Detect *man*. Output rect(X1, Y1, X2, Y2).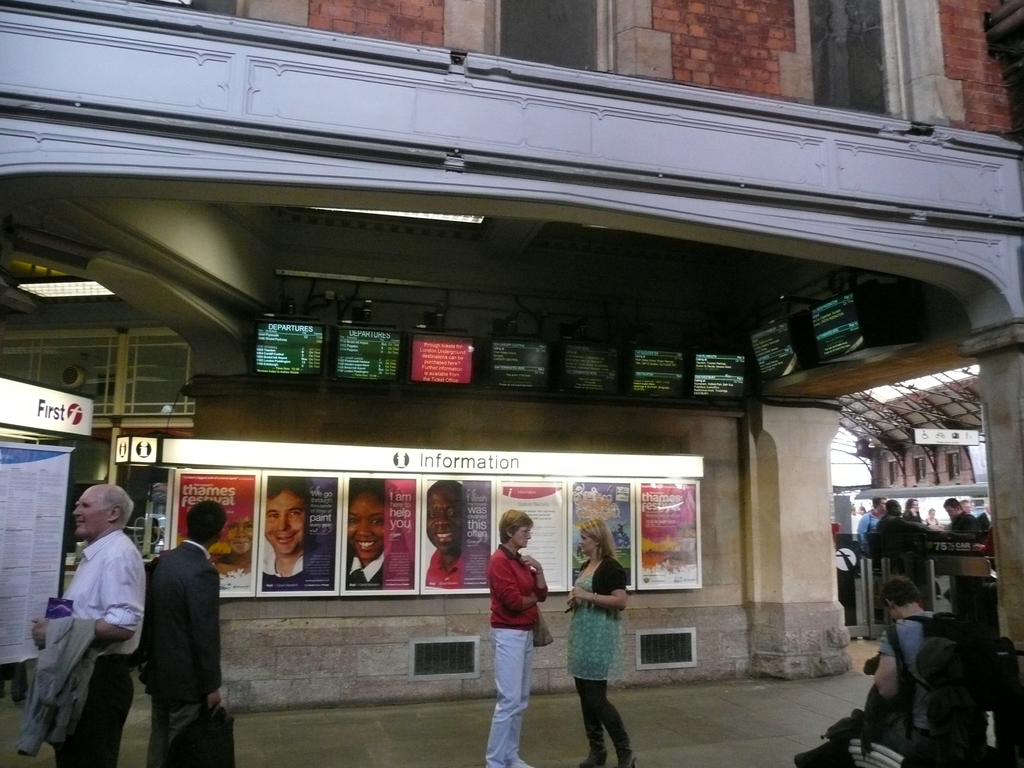
rect(870, 575, 933, 737).
